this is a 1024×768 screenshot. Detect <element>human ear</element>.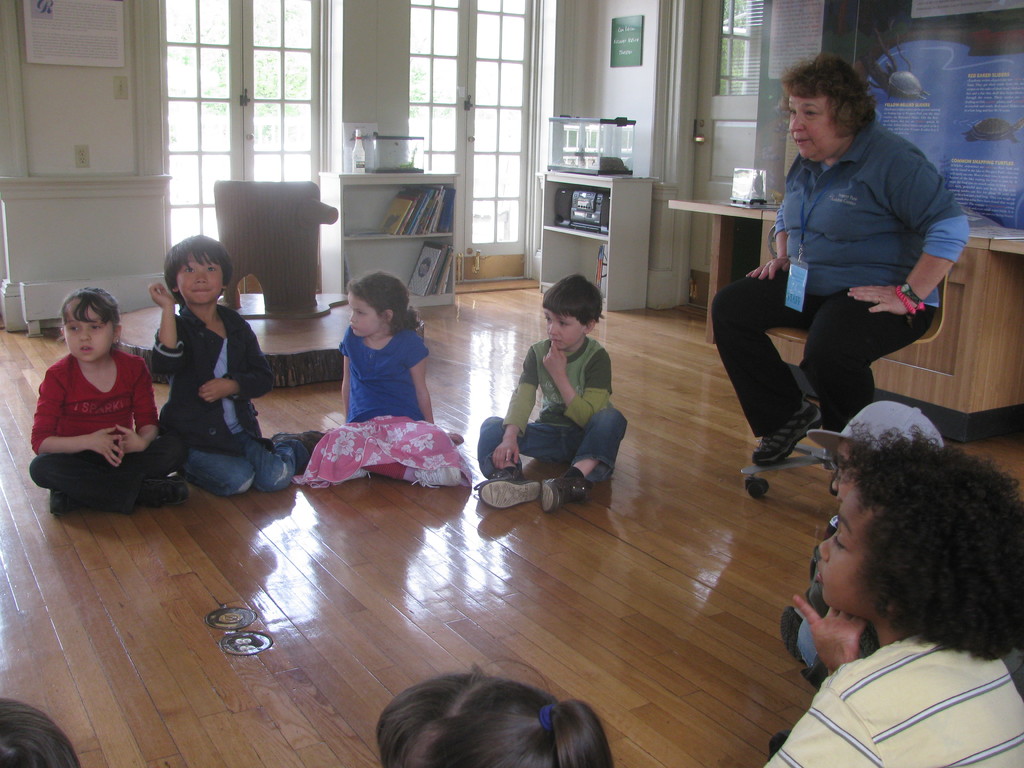
<bbox>115, 323, 123, 346</bbox>.
